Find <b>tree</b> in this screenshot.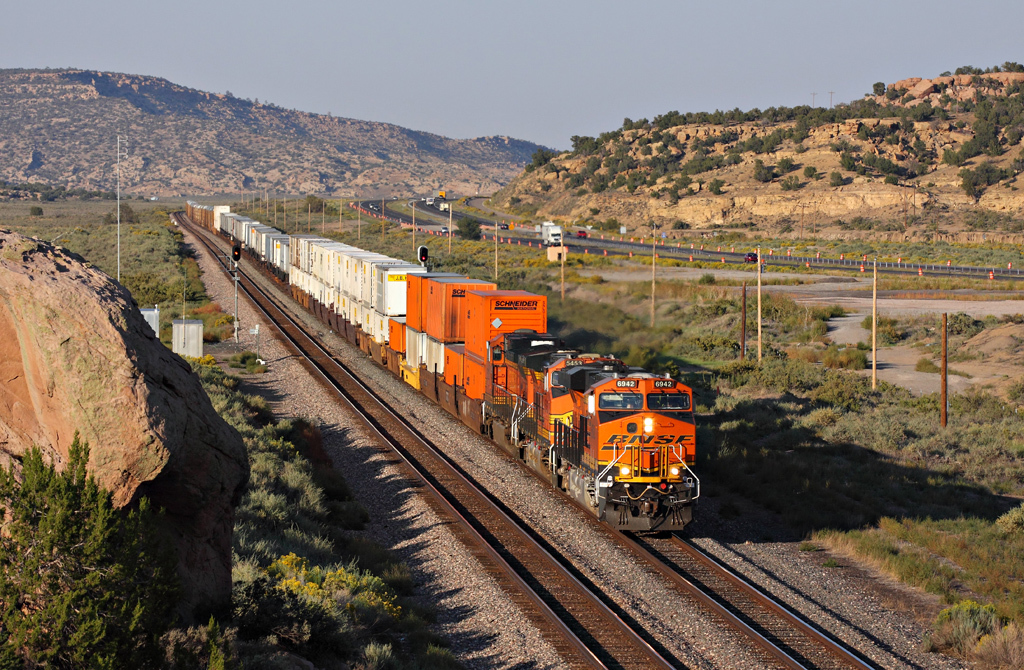
The bounding box for <b>tree</b> is {"x1": 536, "y1": 150, "x2": 546, "y2": 167}.
